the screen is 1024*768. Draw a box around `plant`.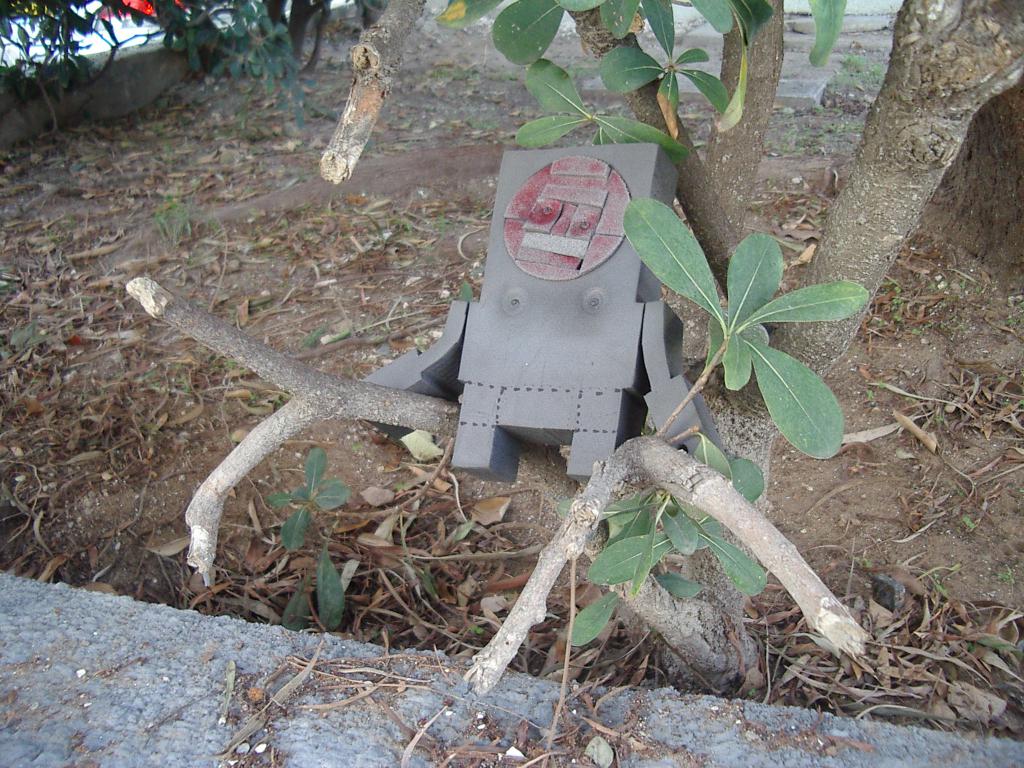
893:281:904:292.
